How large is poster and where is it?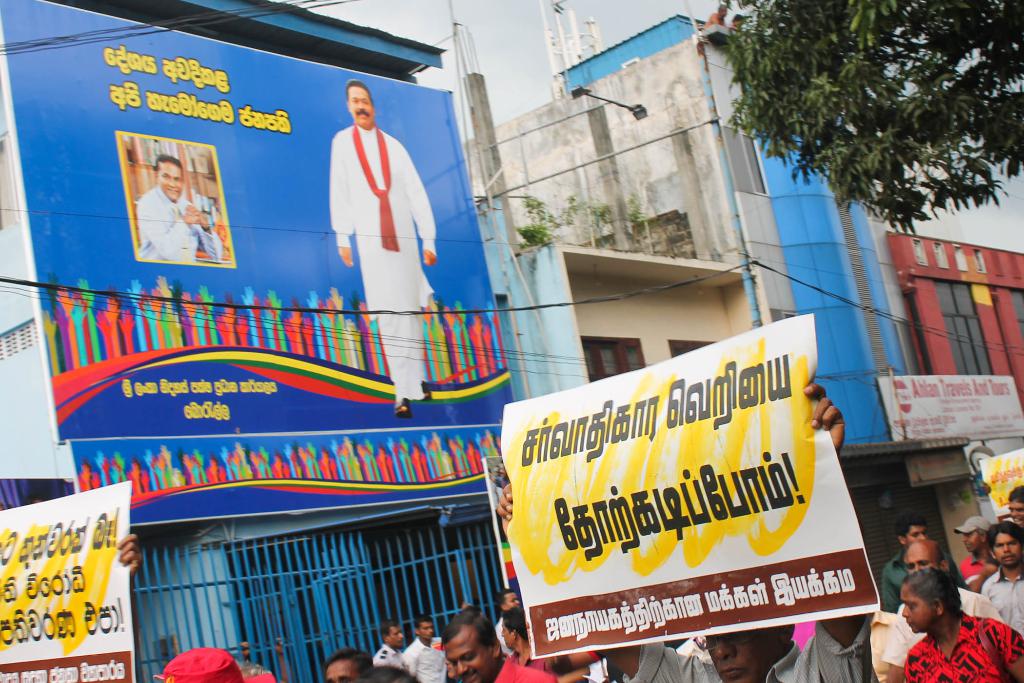
Bounding box: <region>500, 315, 883, 664</region>.
